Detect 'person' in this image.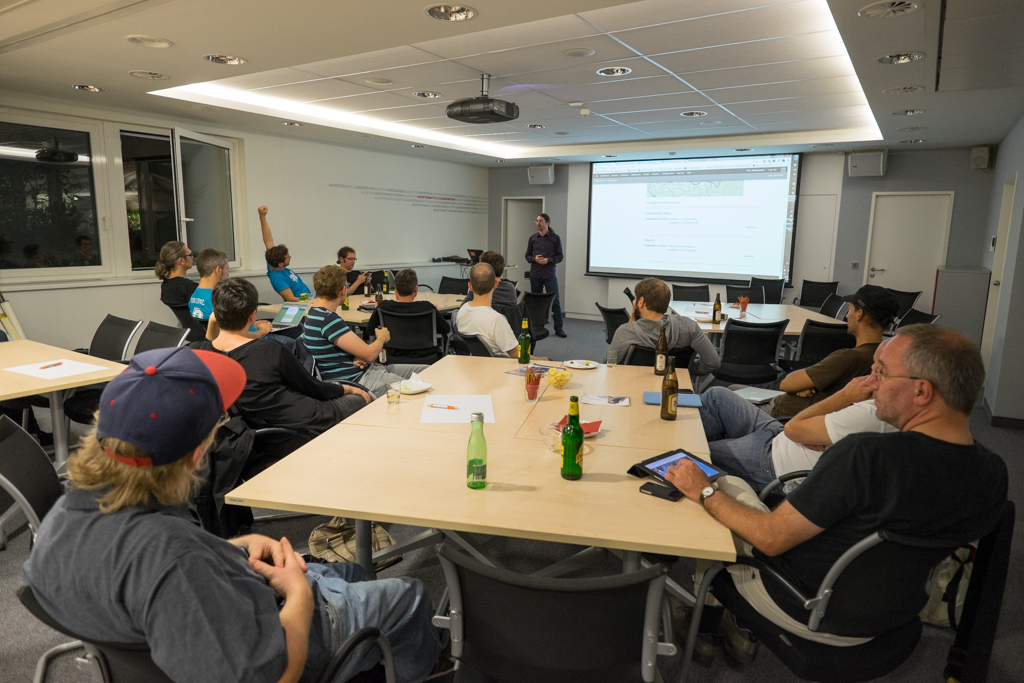
Detection: left=362, top=266, right=449, bottom=364.
